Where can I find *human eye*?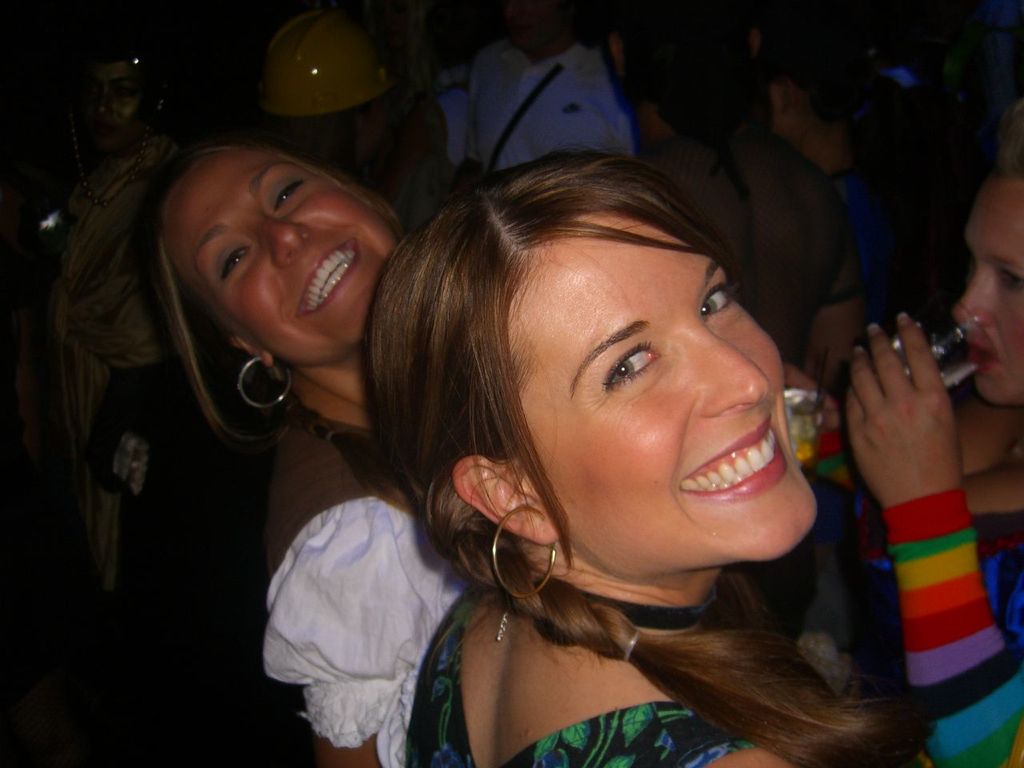
You can find it at 602, 347, 663, 393.
